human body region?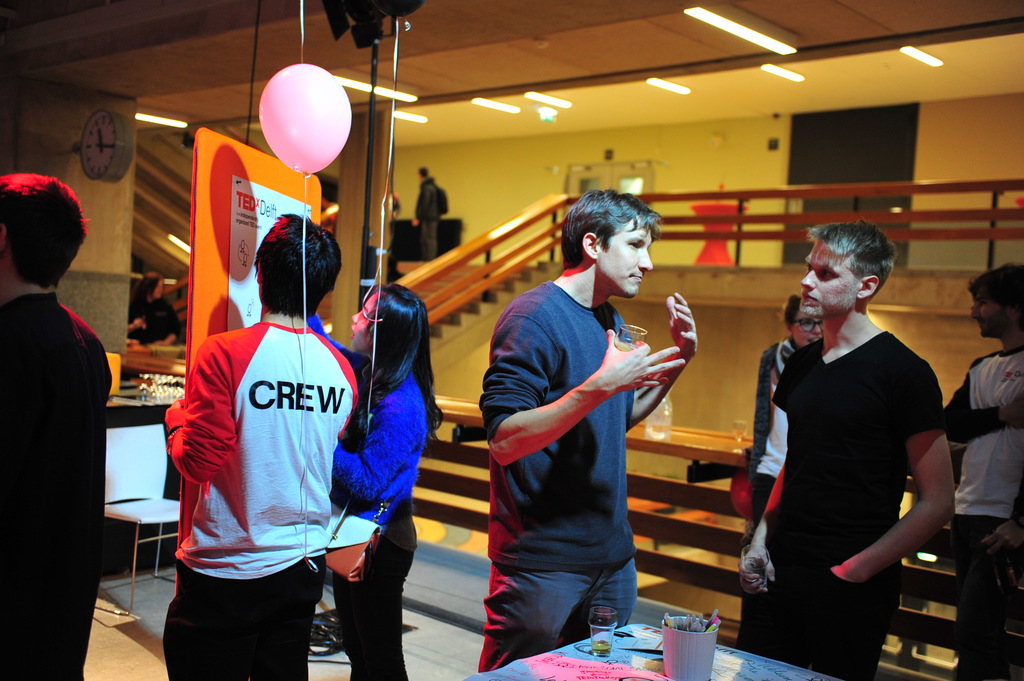
[748, 296, 817, 521]
